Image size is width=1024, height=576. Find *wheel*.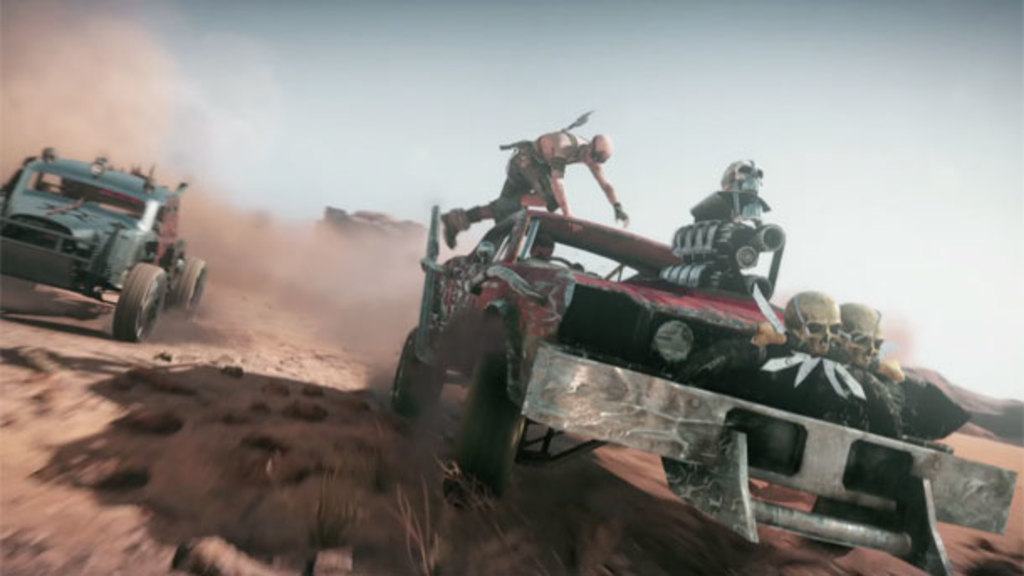
detection(381, 326, 431, 411).
